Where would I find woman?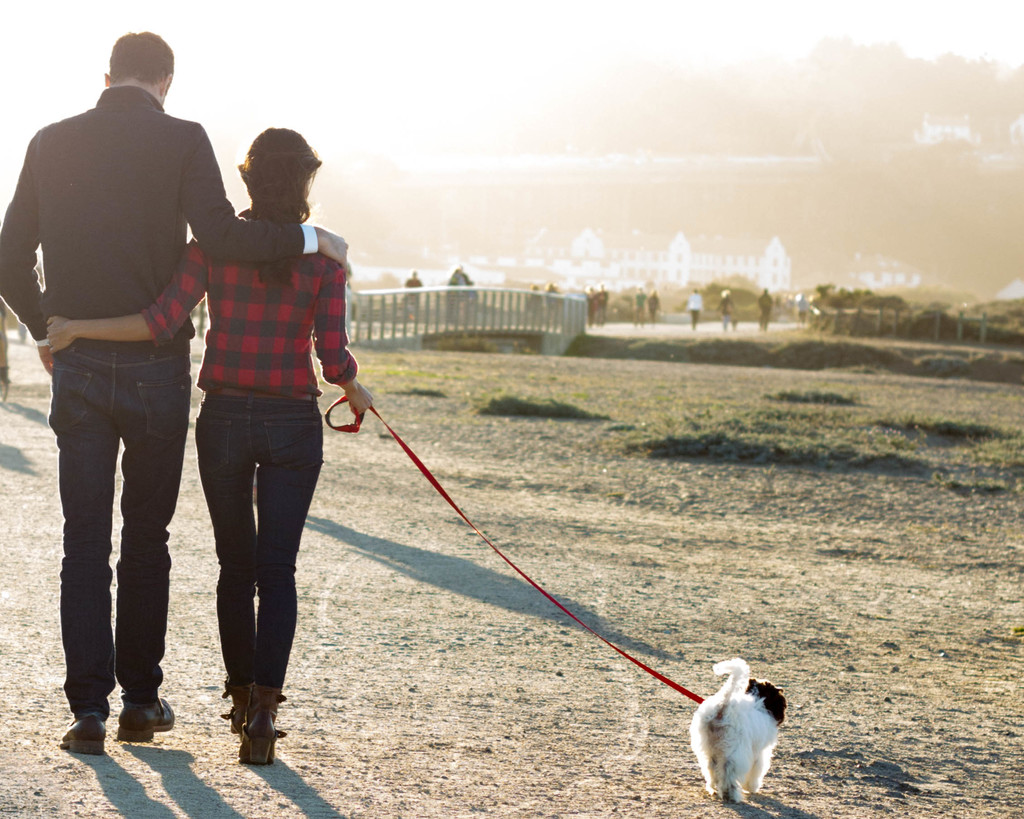
At {"left": 47, "top": 127, "right": 374, "bottom": 765}.
